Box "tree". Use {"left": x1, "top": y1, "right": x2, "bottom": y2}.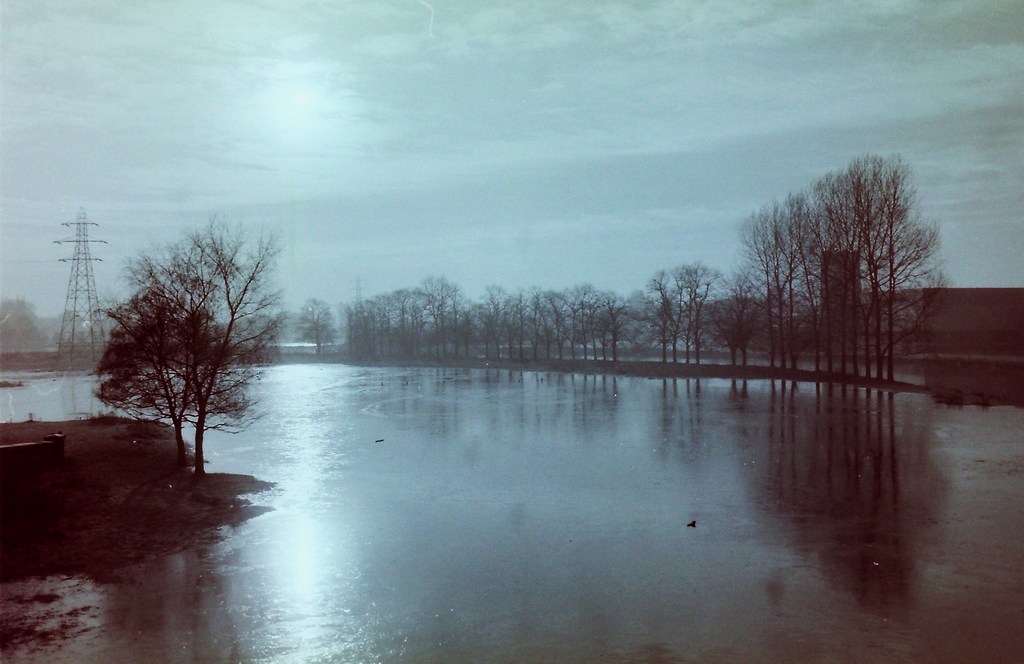
{"left": 83, "top": 220, "right": 275, "bottom": 489}.
